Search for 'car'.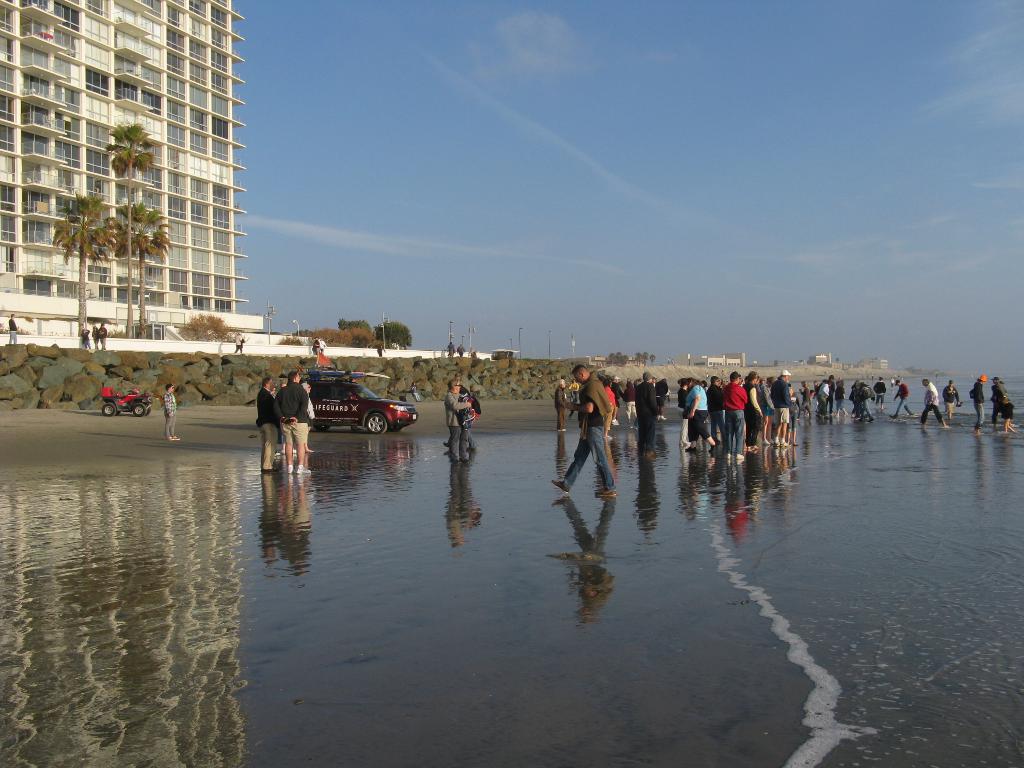
Found at [left=100, top=387, right=150, bottom=415].
